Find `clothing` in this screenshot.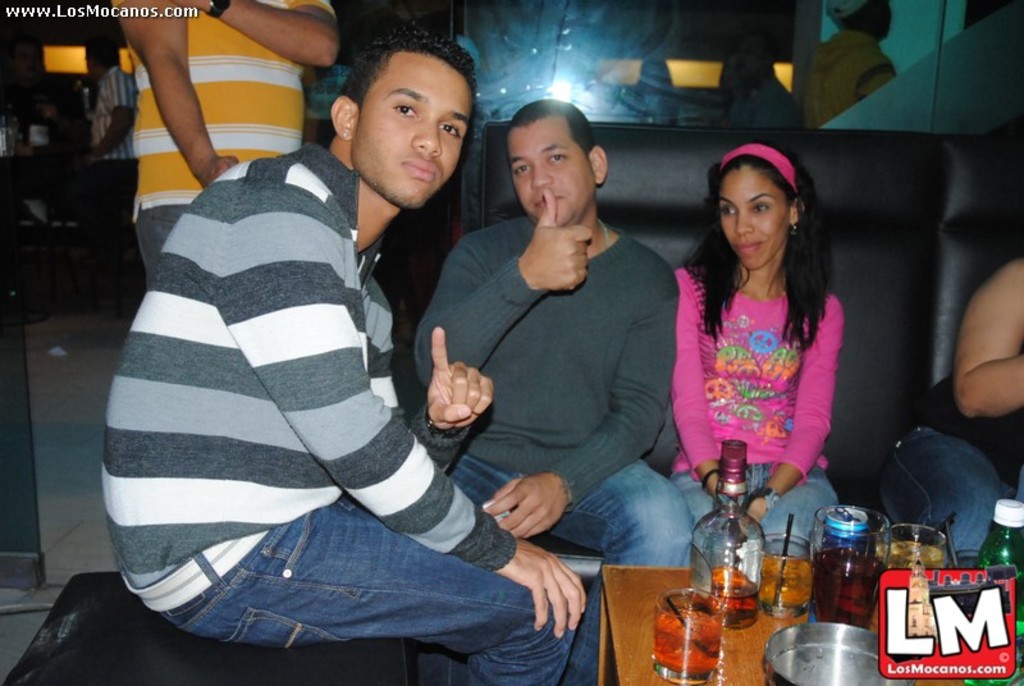
The bounding box for `clothing` is {"x1": 97, "y1": 69, "x2": 129, "y2": 175}.
